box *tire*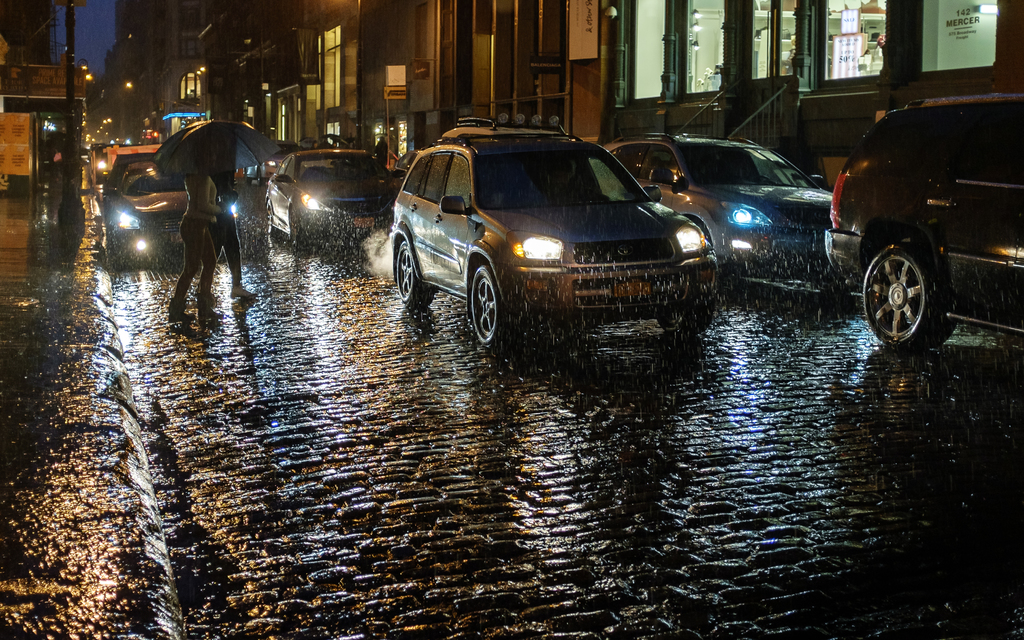
<box>108,231,125,270</box>
